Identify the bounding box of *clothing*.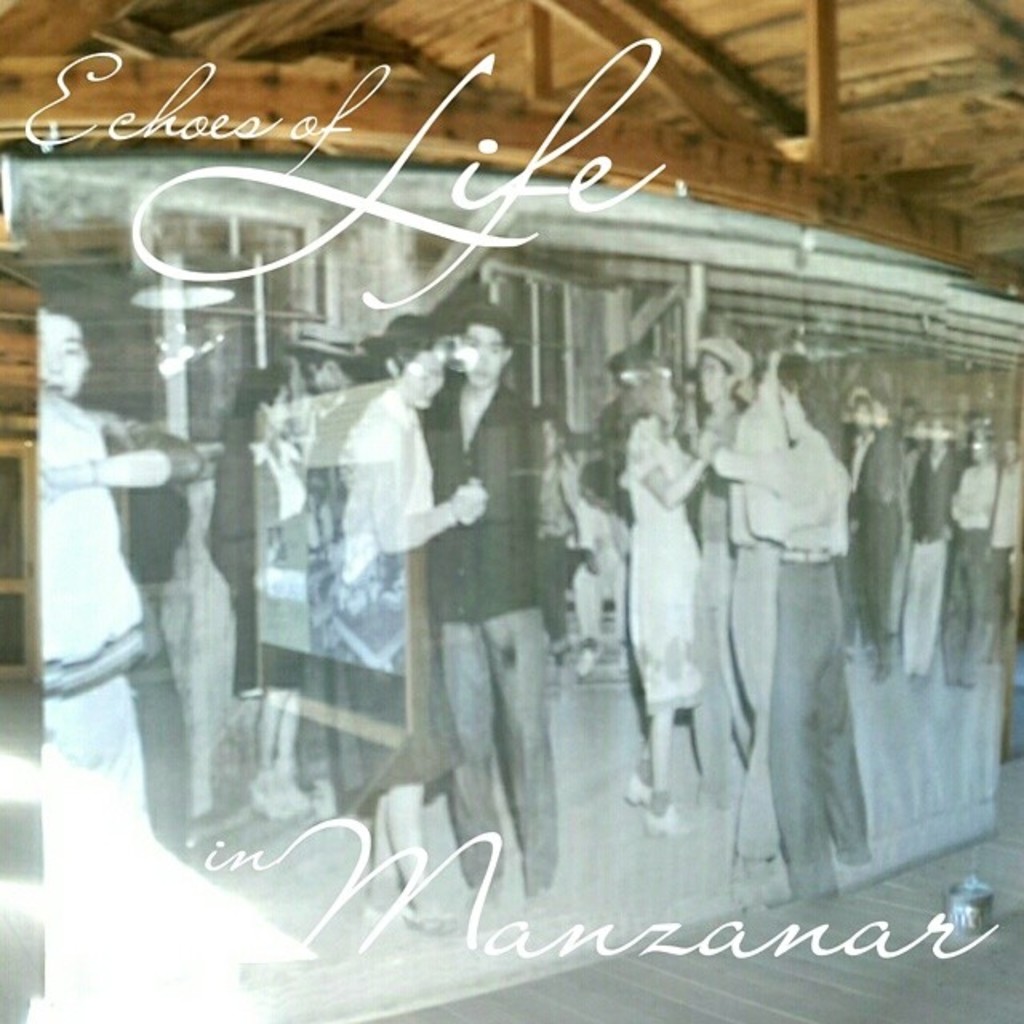
locate(330, 389, 440, 595).
